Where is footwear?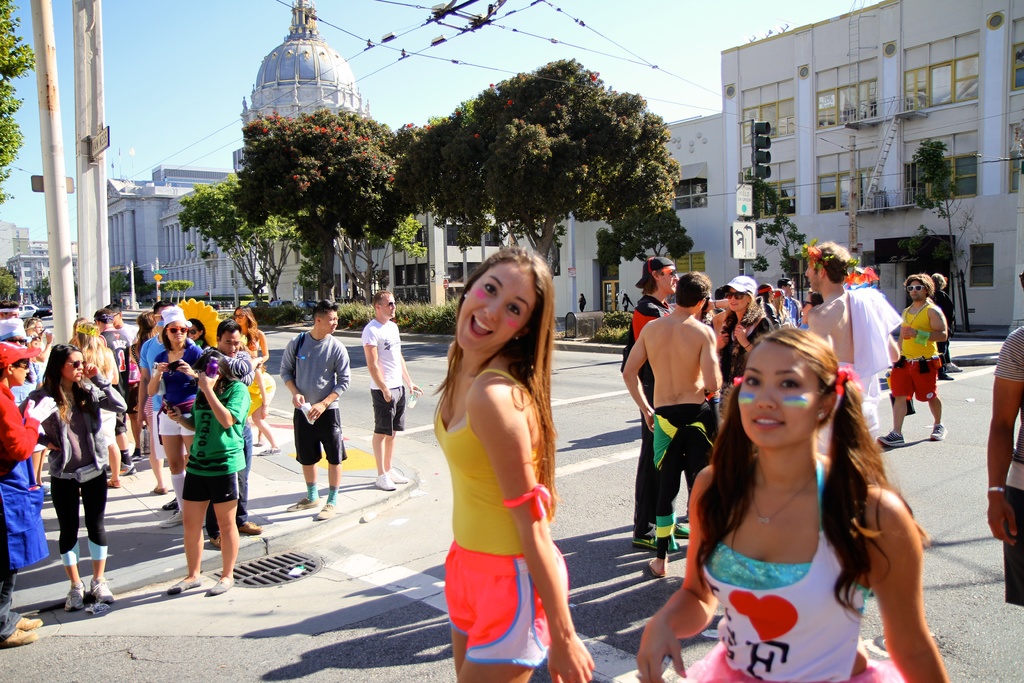
bbox=[239, 517, 260, 539].
